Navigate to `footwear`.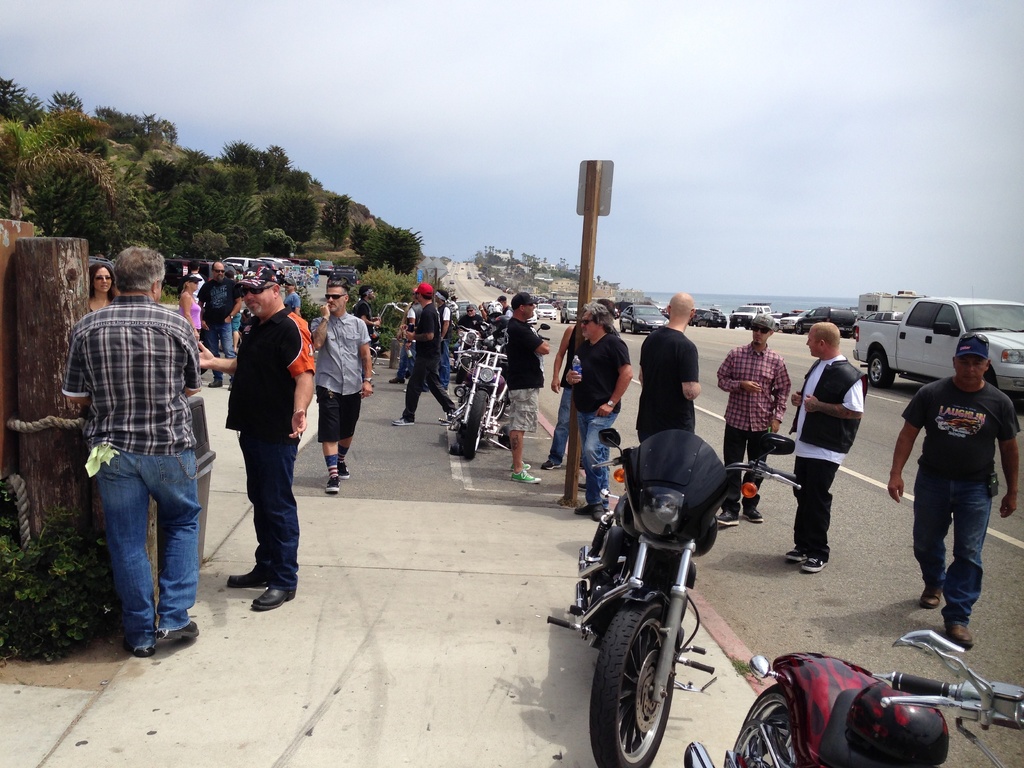
Navigation target: 579/500/591/512.
